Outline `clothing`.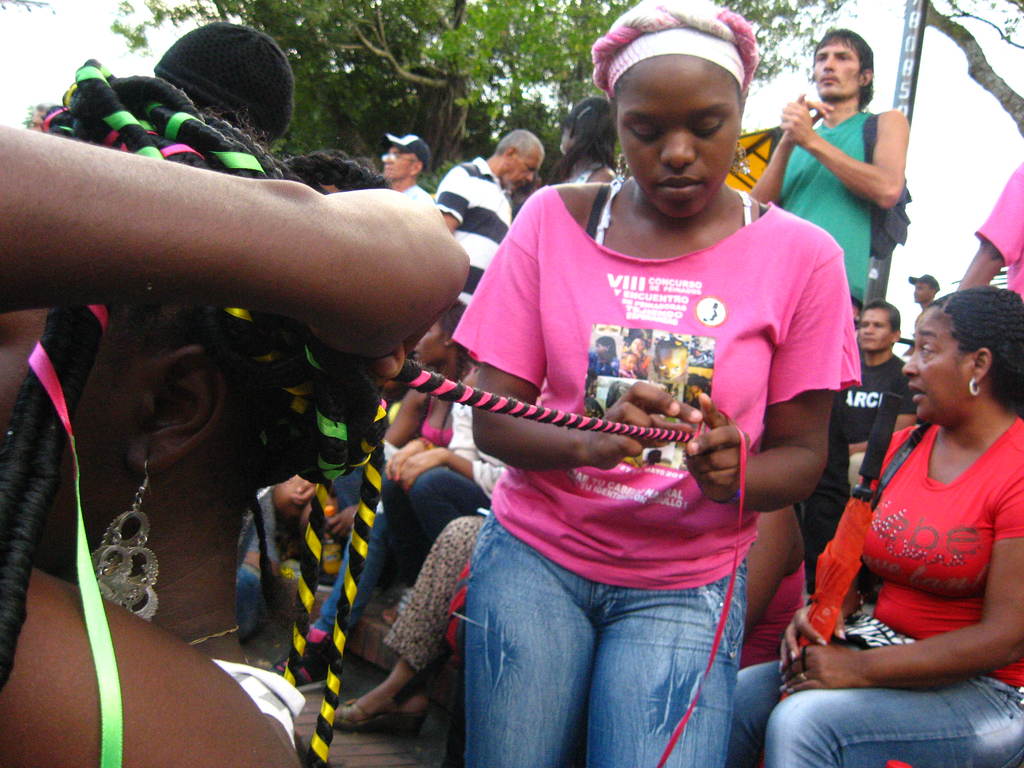
Outline: bbox=(432, 155, 511, 314).
